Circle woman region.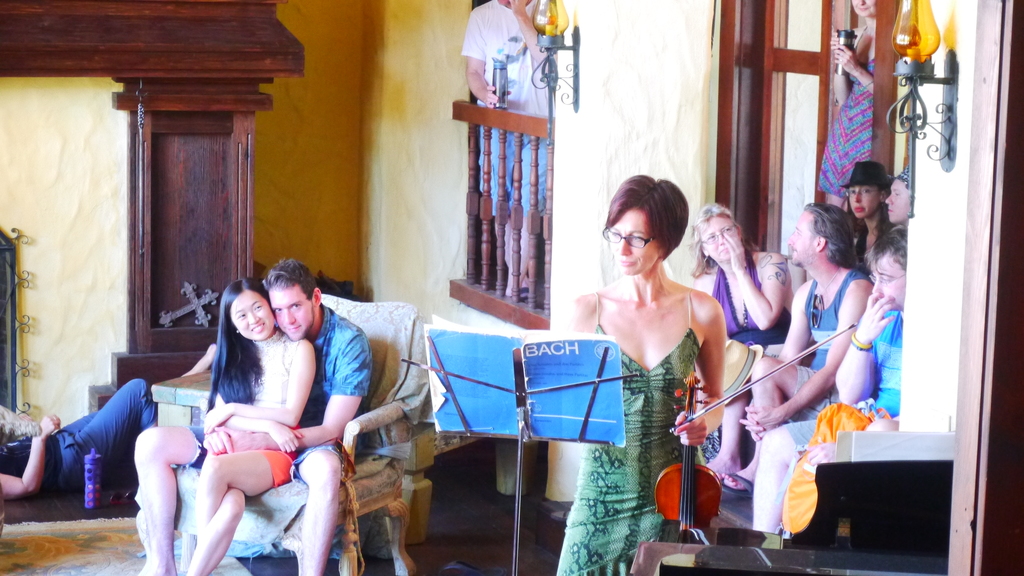
Region: left=816, top=0, right=875, bottom=202.
